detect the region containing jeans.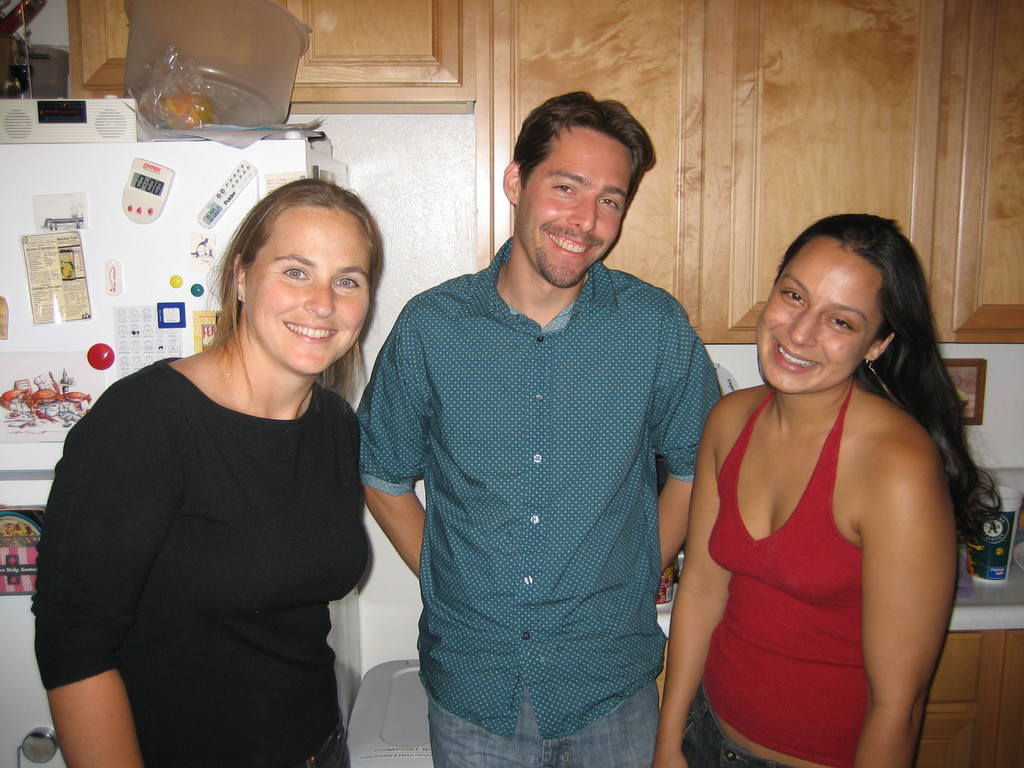
bbox=[426, 694, 664, 767].
